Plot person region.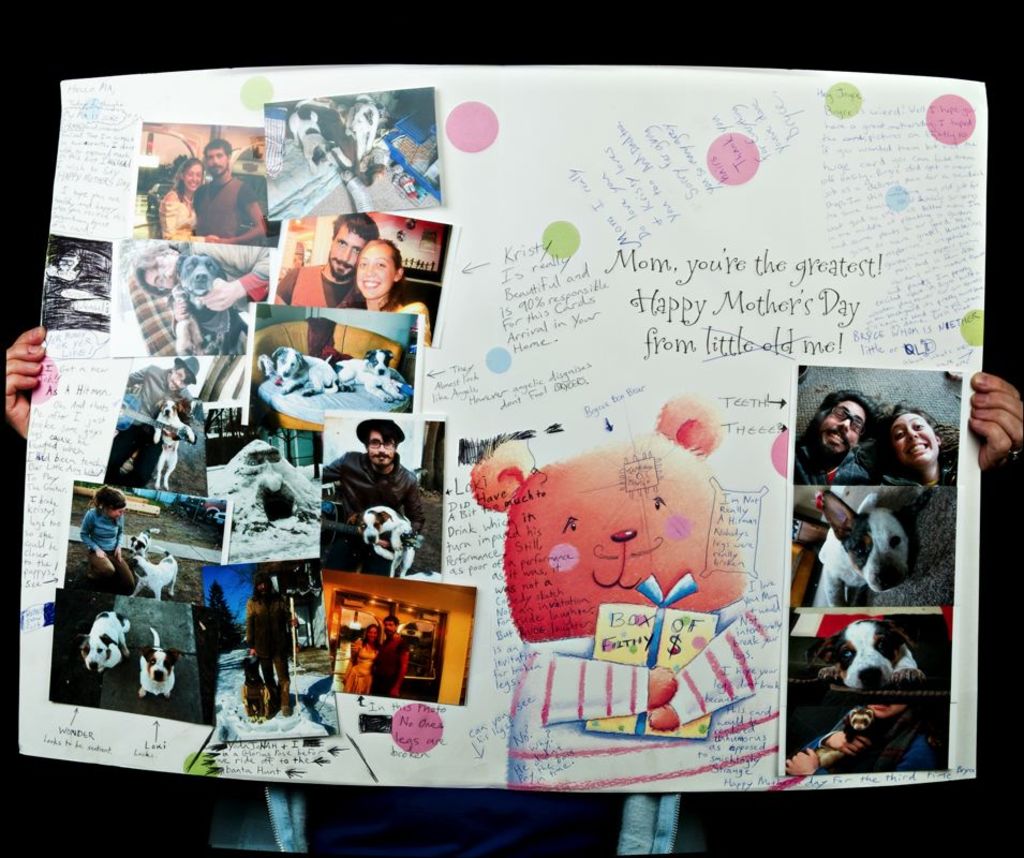
Plotted at select_region(368, 237, 431, 354).
